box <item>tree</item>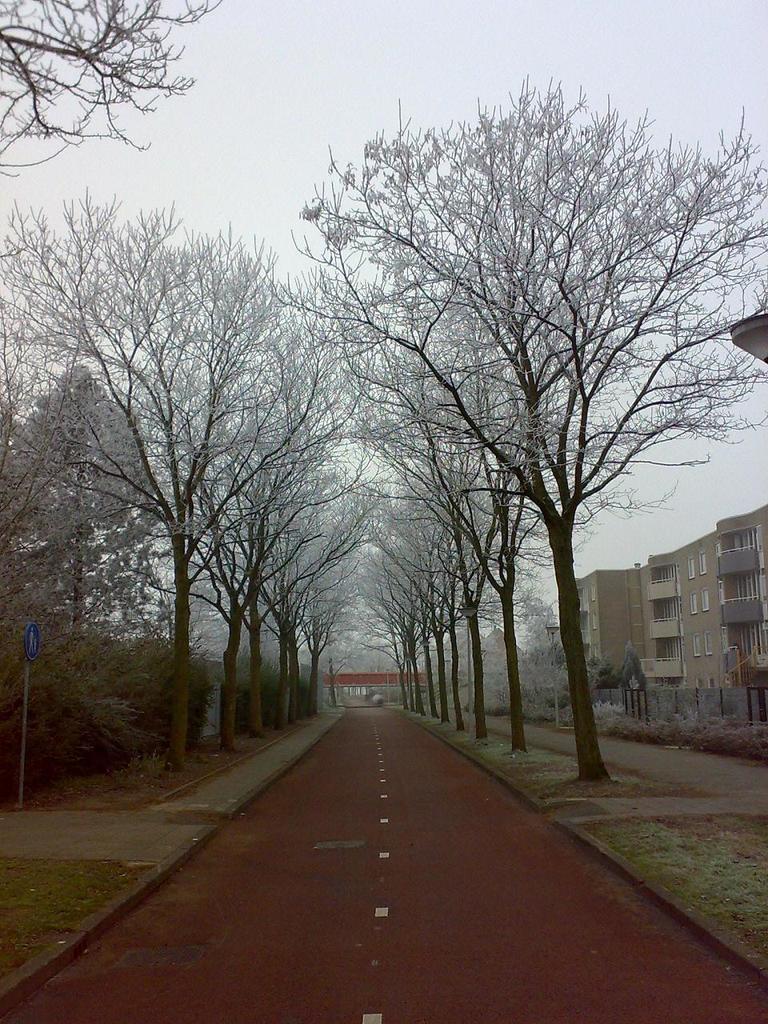
282/77/767/786
